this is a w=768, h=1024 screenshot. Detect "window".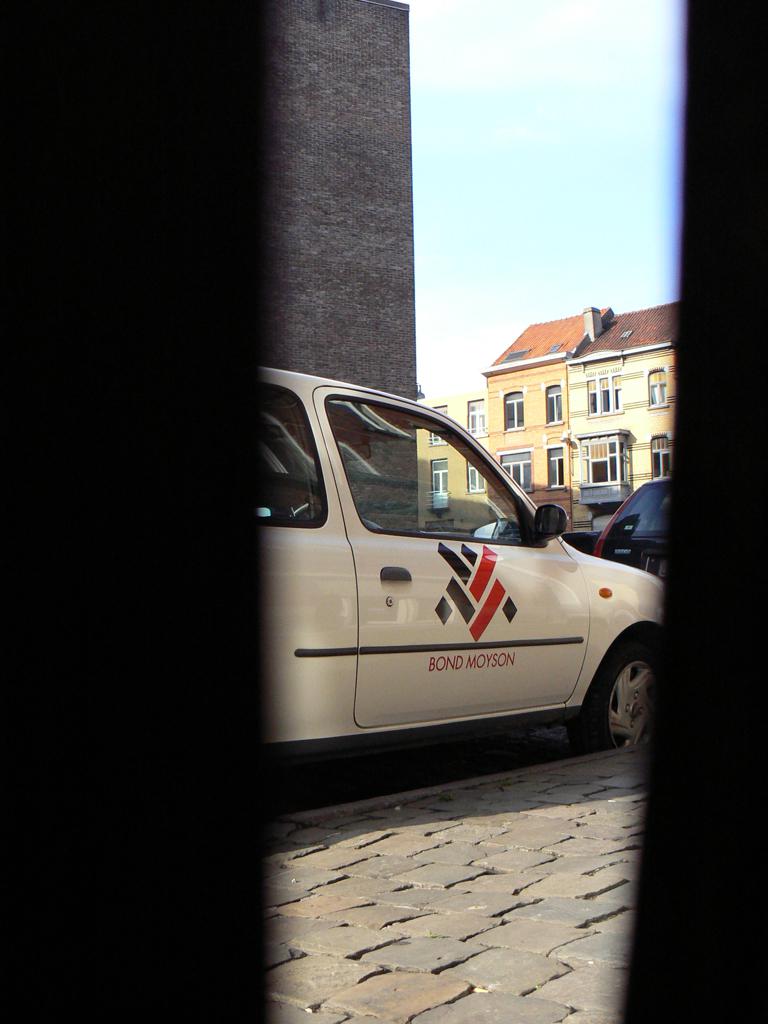
select_region(334, 398, 540, 543).
